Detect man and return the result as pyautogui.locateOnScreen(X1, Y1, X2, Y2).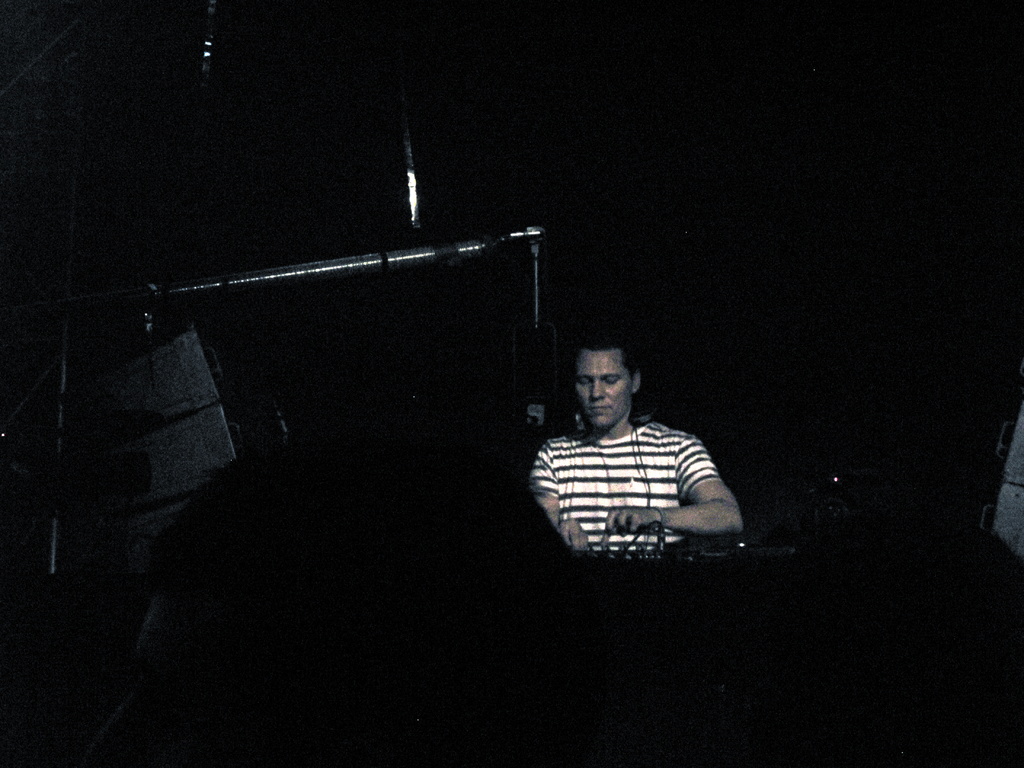
pyautogui.locateOnScreen(516, 338, 752, 582).
